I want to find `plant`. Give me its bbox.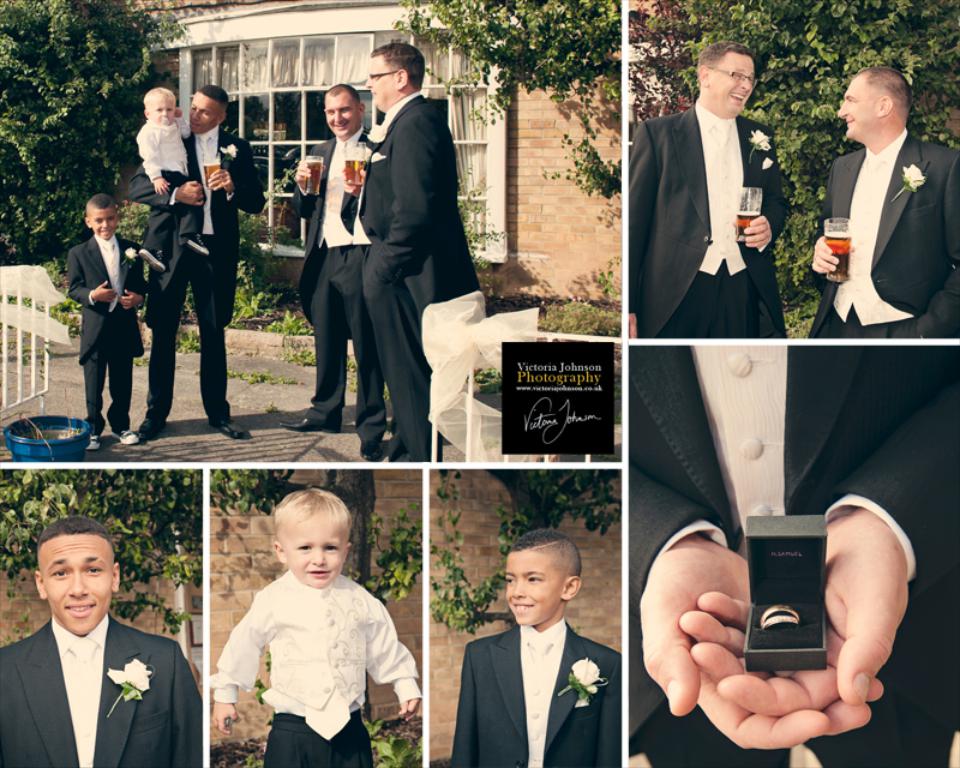
x1=242 y1=647 x2=422 y2=767.
